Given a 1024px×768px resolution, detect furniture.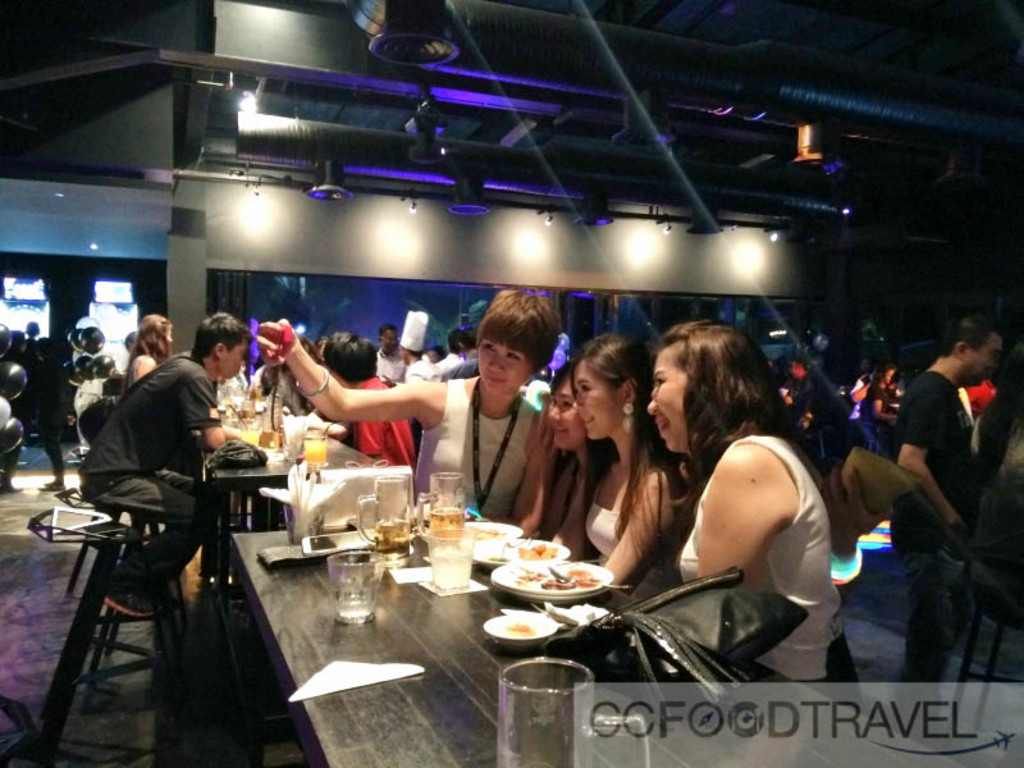
bbox=(198, 431, 389, 767).
